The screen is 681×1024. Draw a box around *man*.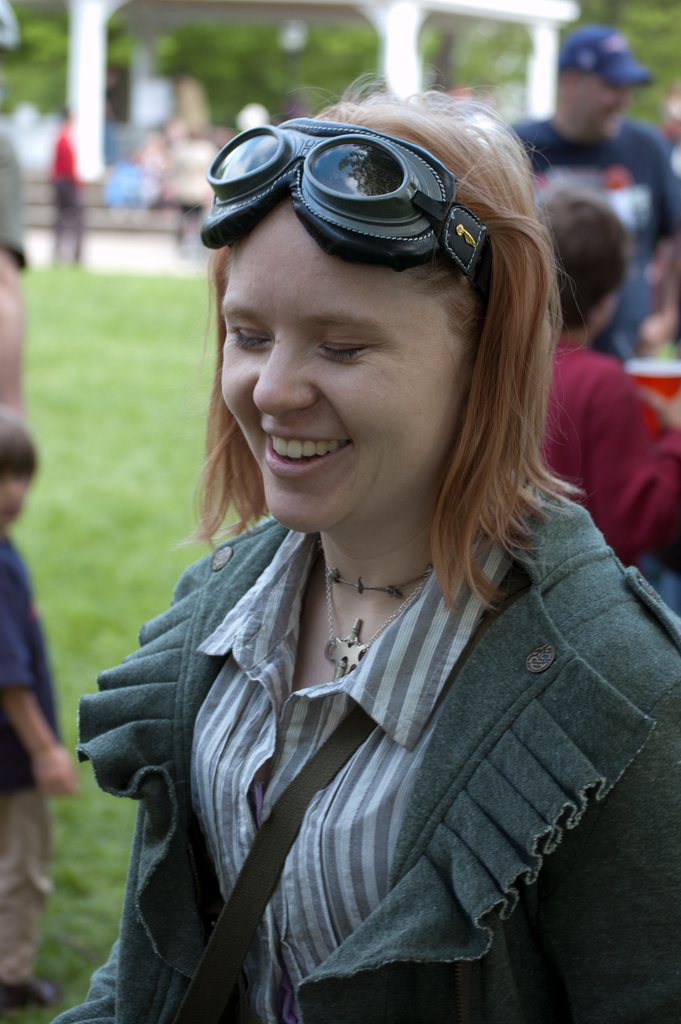
<region>0, 6, 21, 424</region>.
